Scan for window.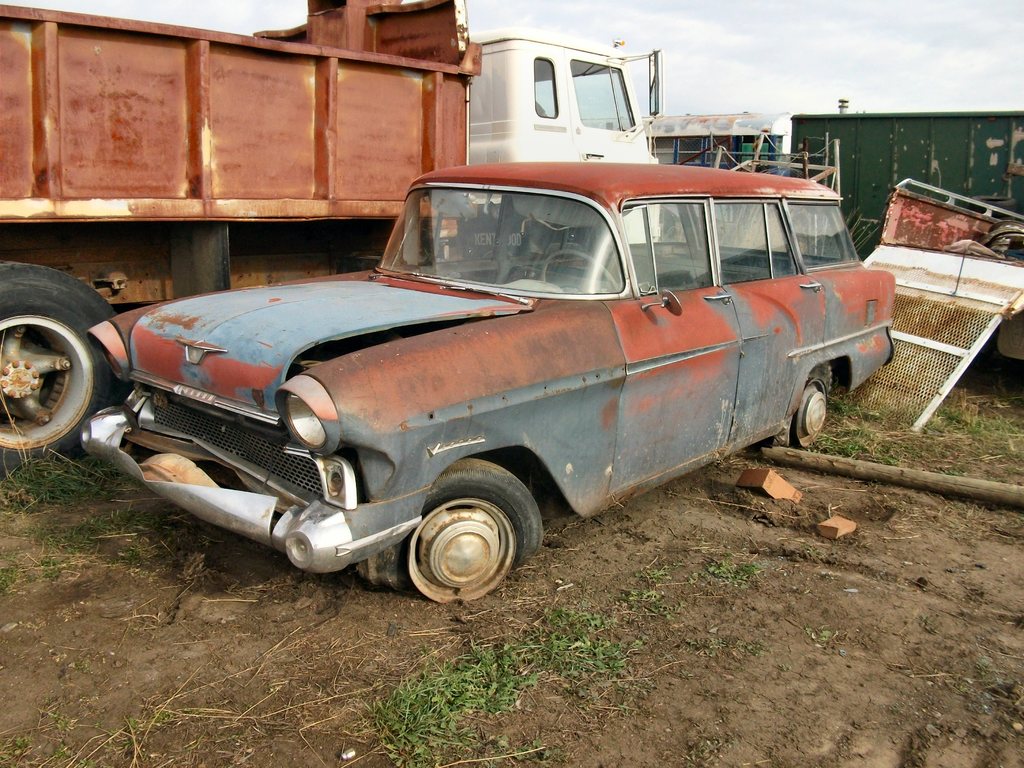
Scan result: (712,197,800,291).
